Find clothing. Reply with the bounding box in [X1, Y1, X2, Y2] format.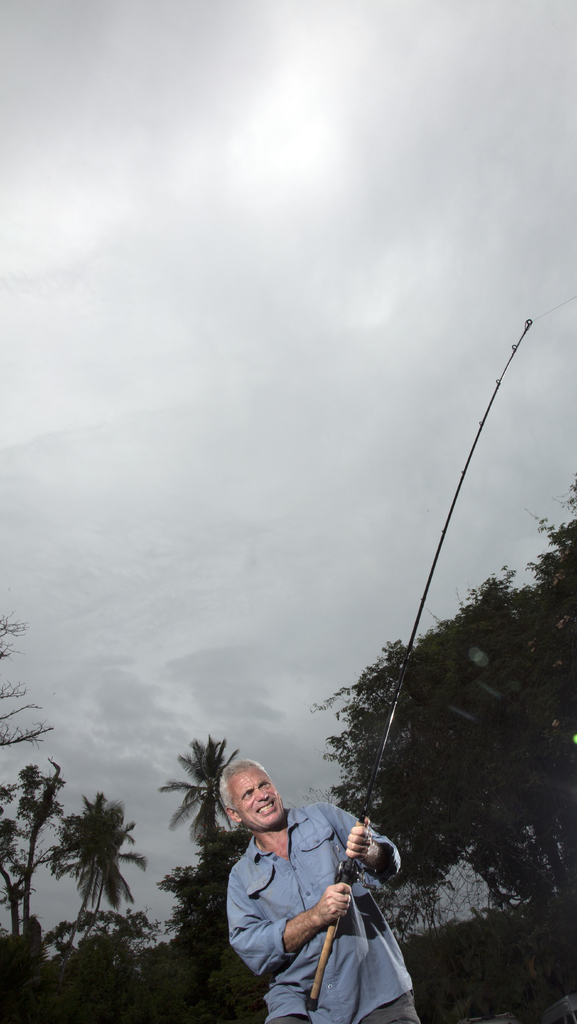
[228, 804, 415, 1023].
